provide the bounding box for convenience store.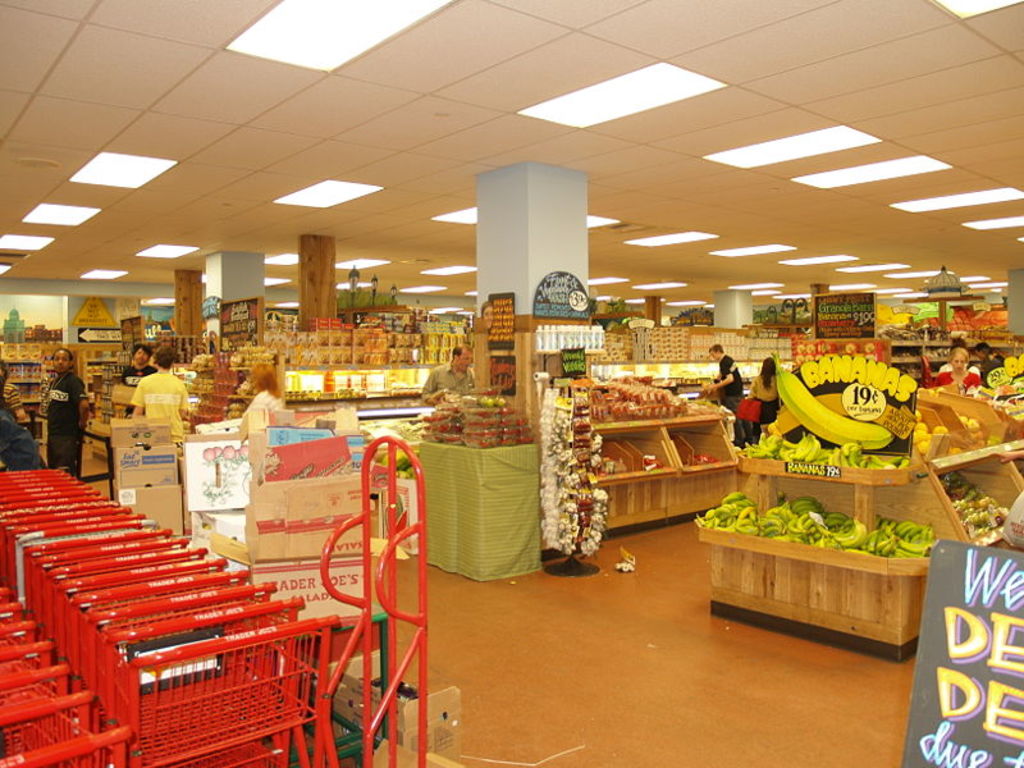
[0, 1, 1023, 753].
